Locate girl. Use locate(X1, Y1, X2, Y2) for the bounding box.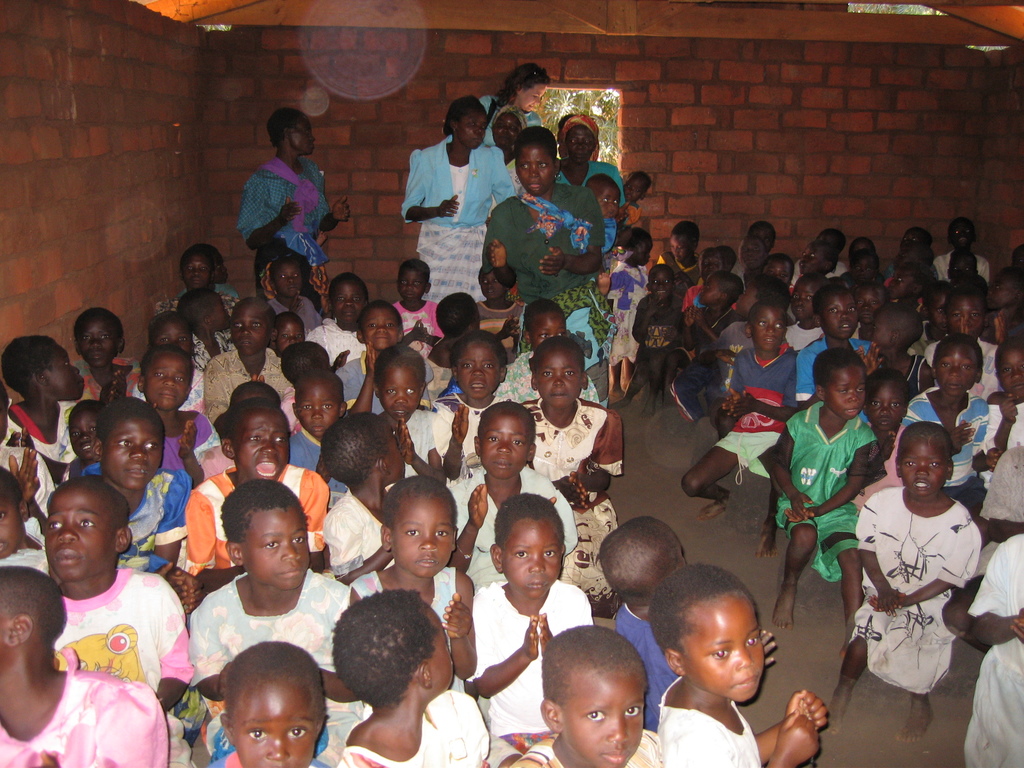
locate(184, 482, 352, 767).
